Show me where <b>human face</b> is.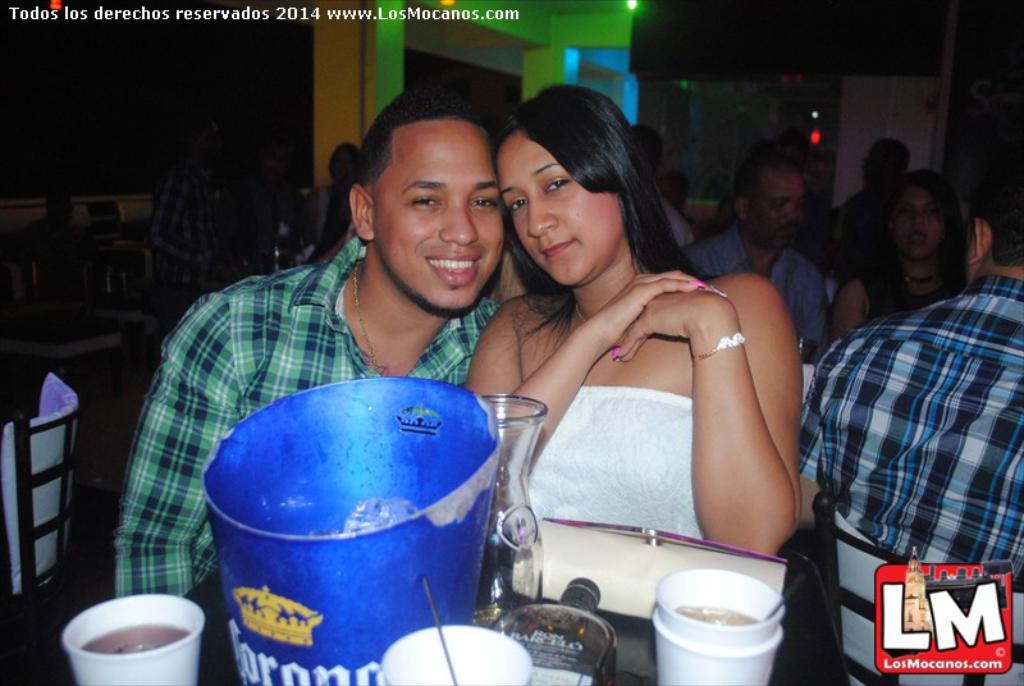
<b>human face</b> is at locate(356, 95, 504, 311).
